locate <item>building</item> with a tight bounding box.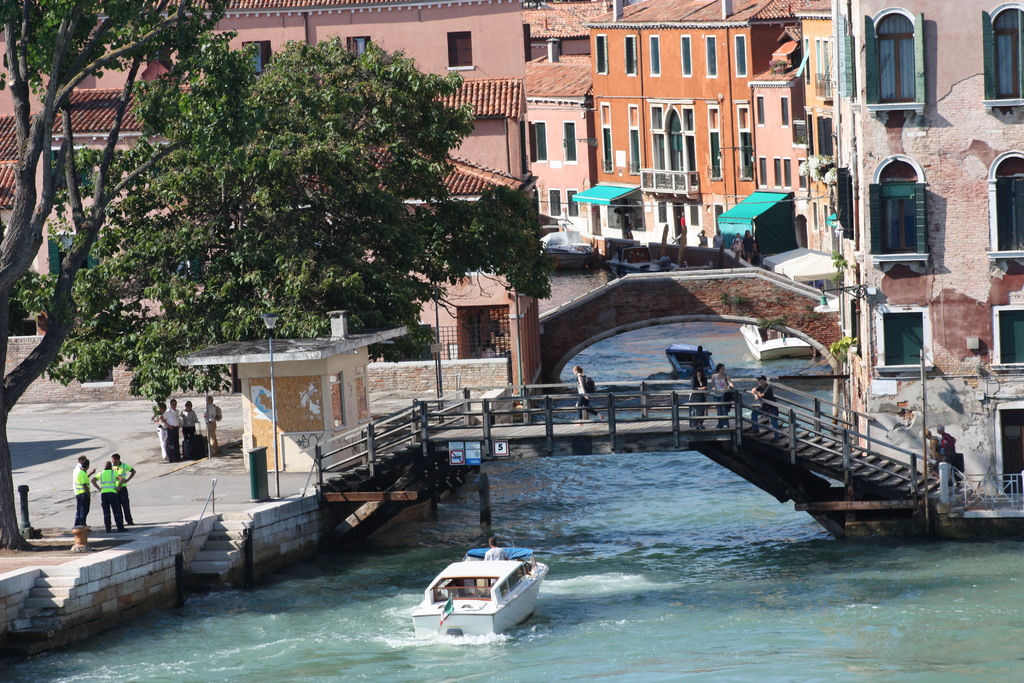
748, 46, 799, 199.
